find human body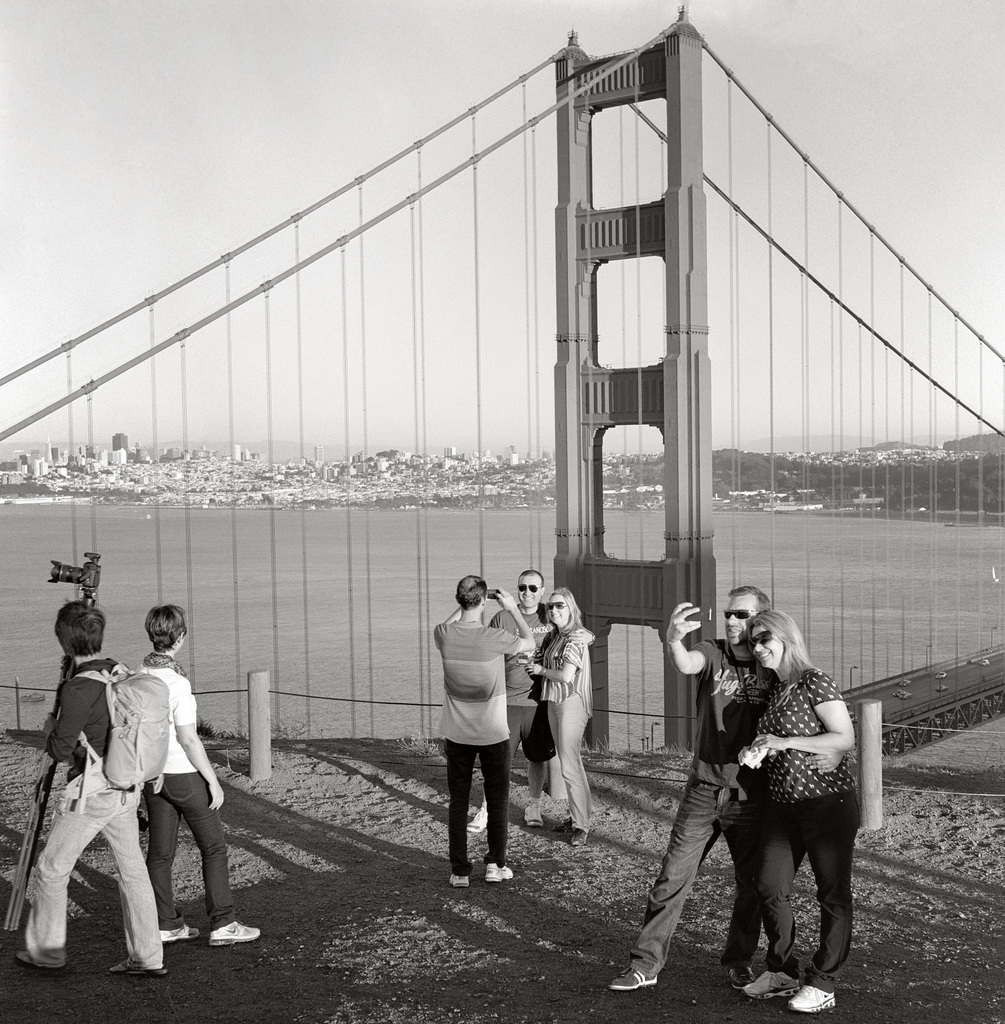
<bbox>430, 591, 538, 886</bbox>
